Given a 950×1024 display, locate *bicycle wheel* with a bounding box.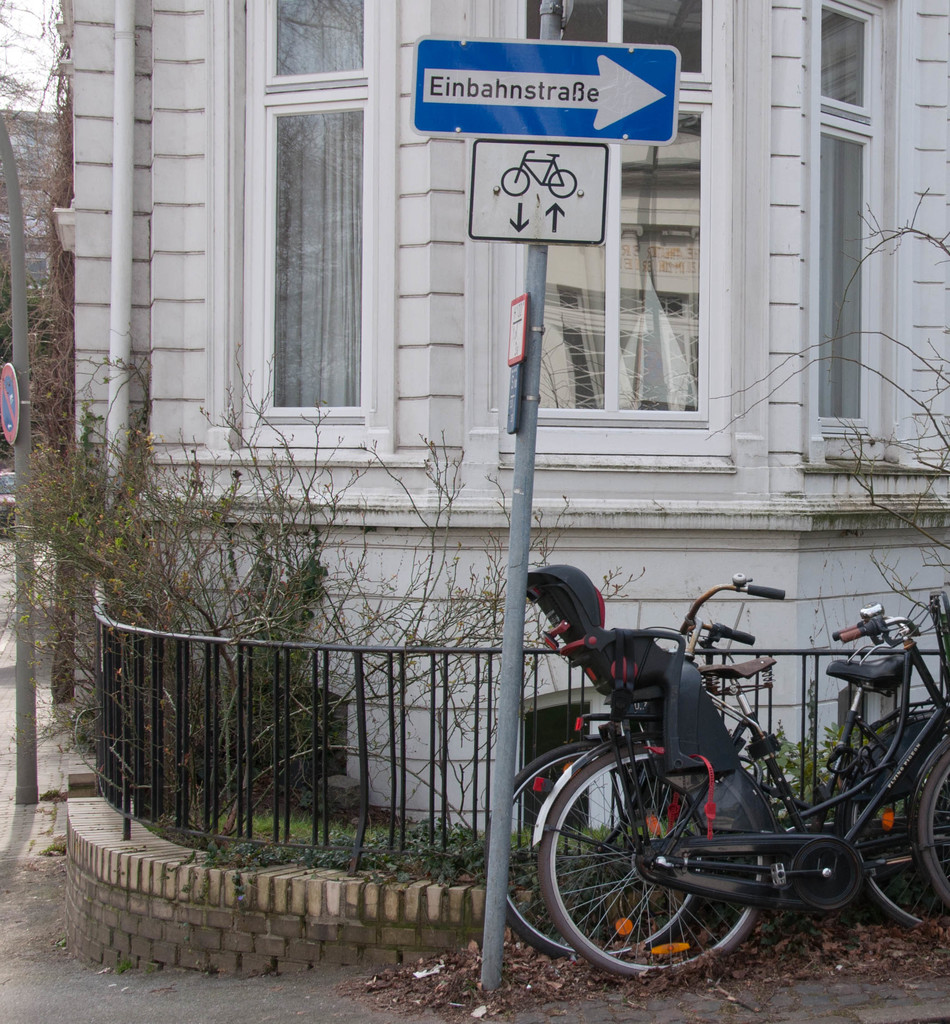
Located: 919, 746, 949, 915.
